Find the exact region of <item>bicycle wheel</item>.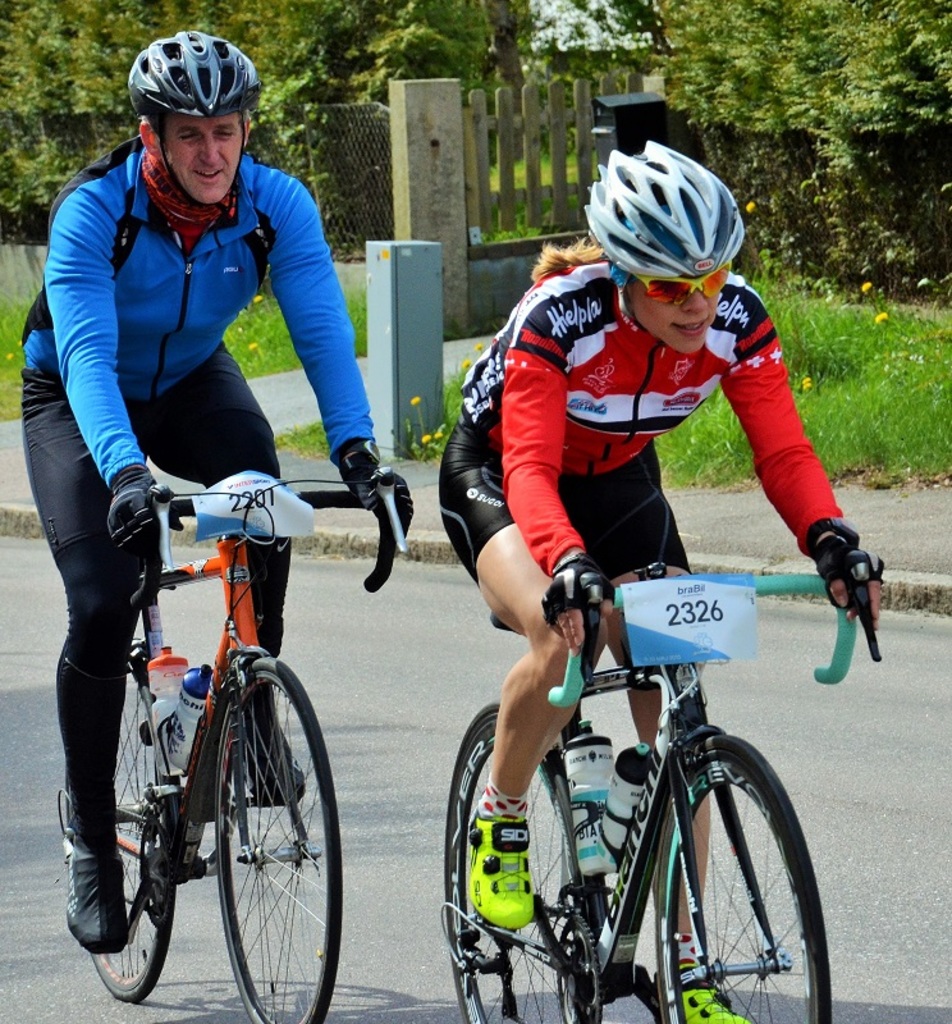
Exact region: {"left": 74, "top": 675, "right": 180, "bottom": 988}.
